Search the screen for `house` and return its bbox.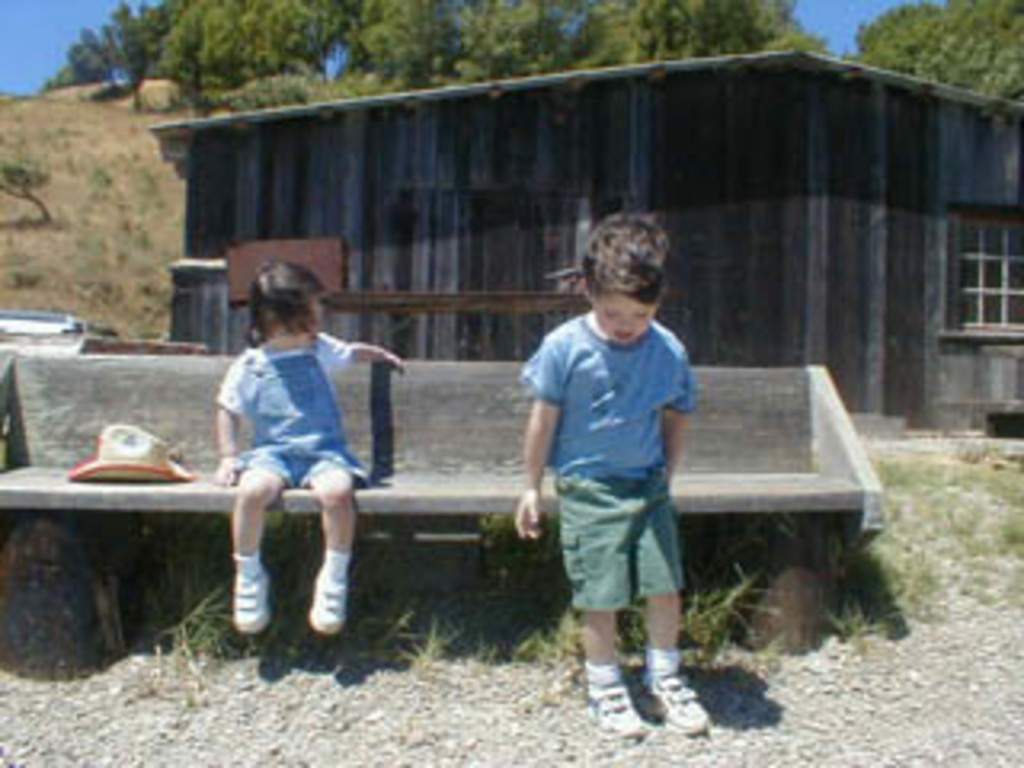
Found: (x1=147, y1=45, x2=1021, y2=435).
